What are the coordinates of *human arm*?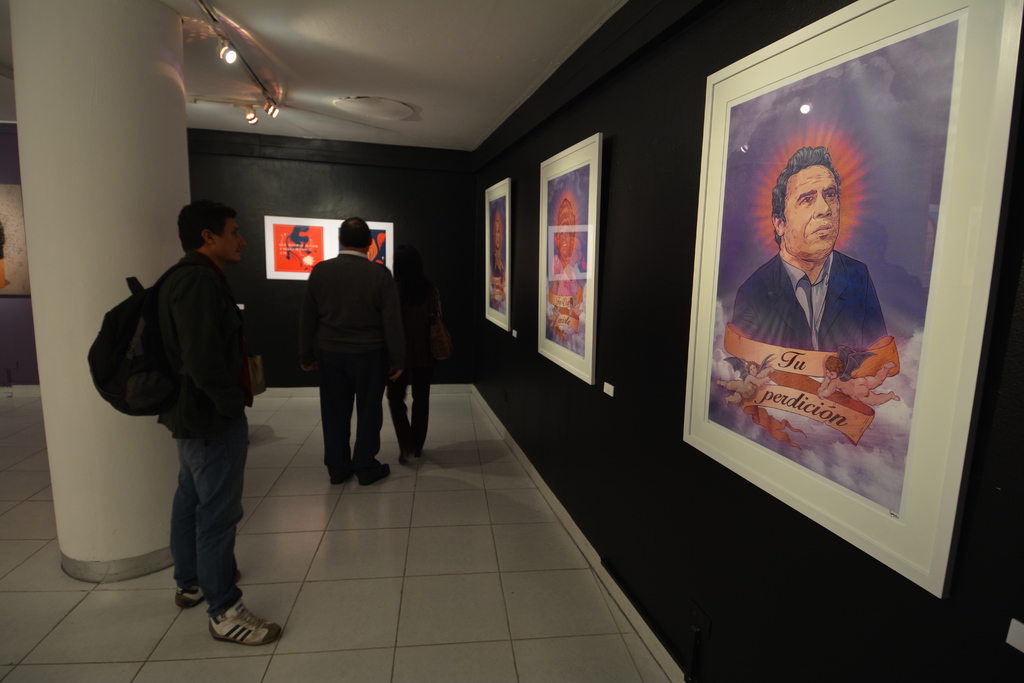
[375,274,404,383].
